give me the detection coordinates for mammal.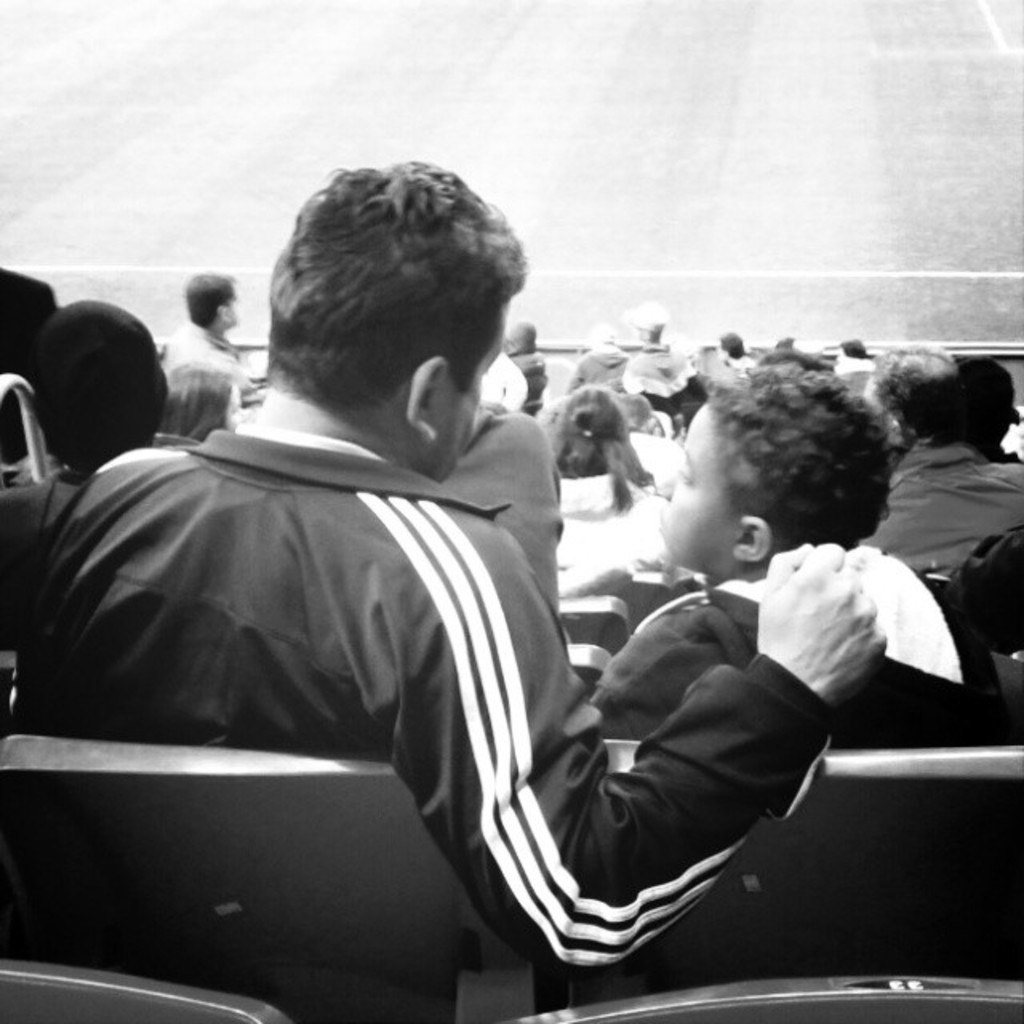
left=501, top=317, right=544, bottom=406.
